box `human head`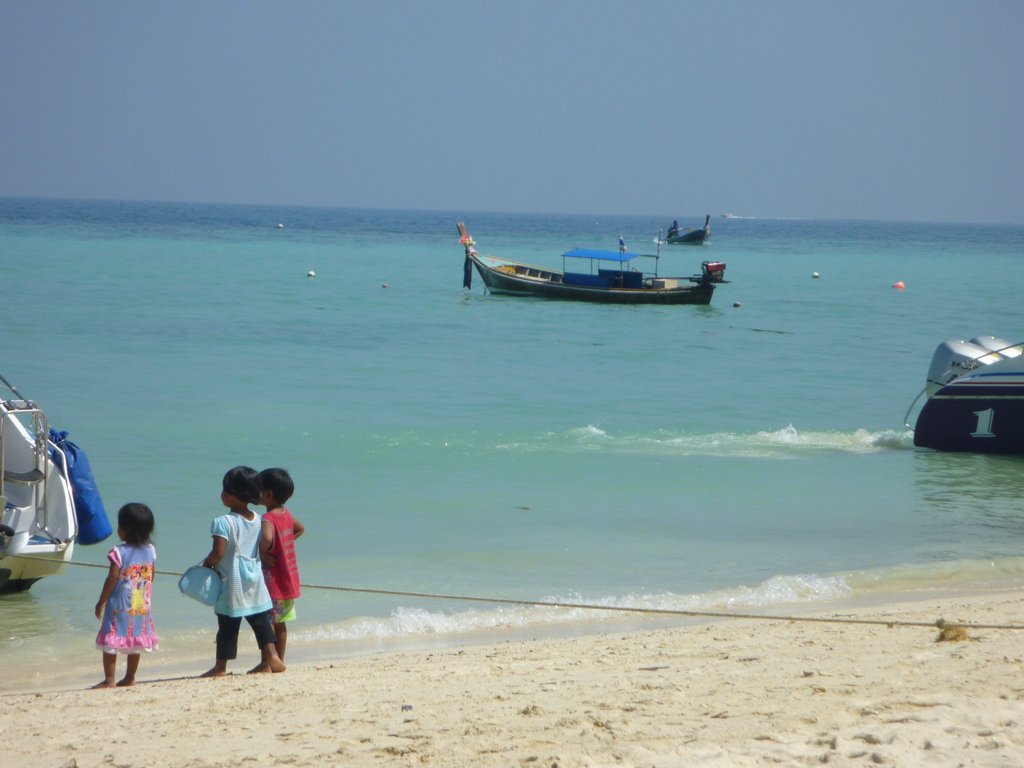
219:467:260:506
